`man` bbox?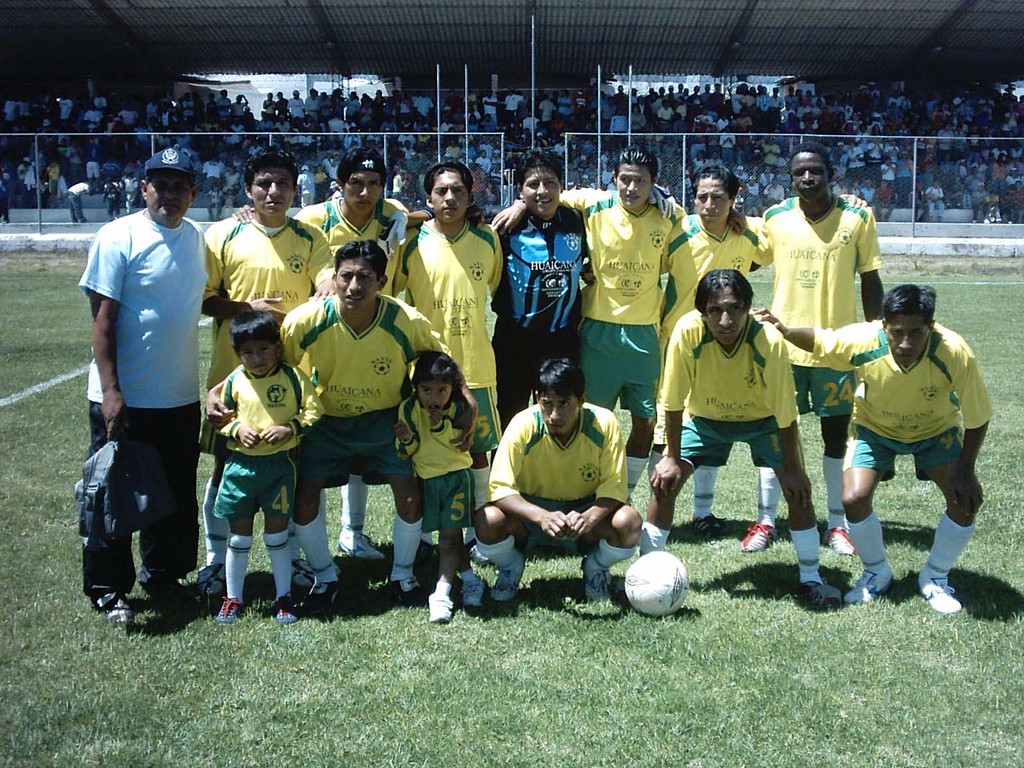
578/163/867/541
